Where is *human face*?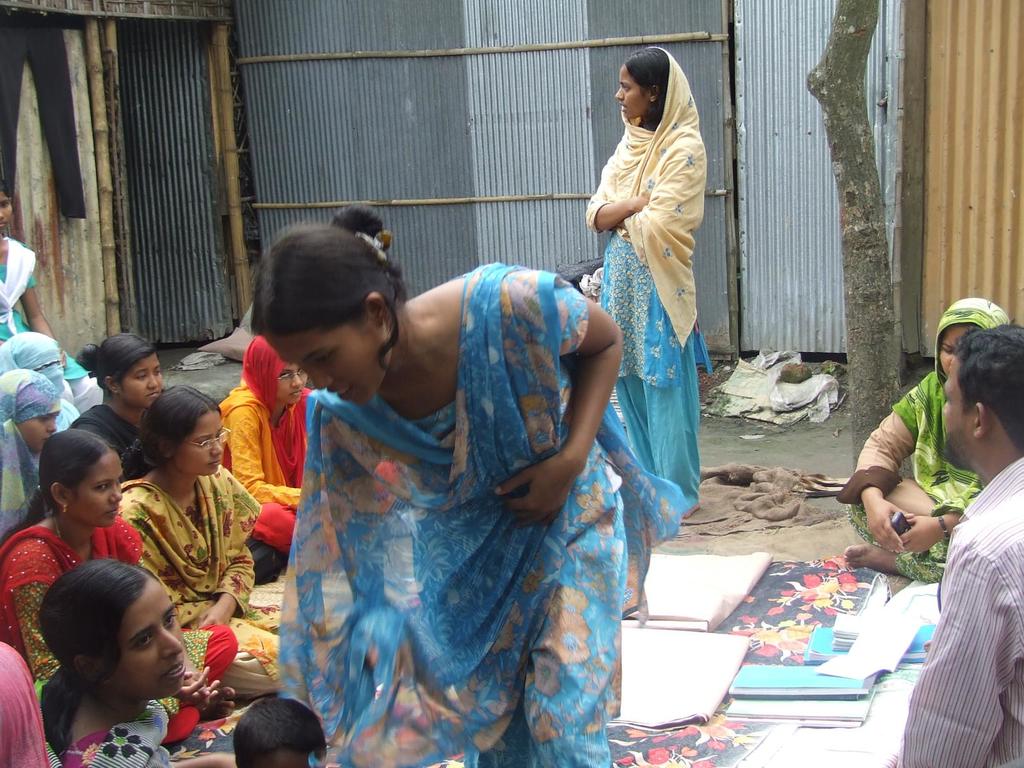
rect(109, 577, 190, 699).
